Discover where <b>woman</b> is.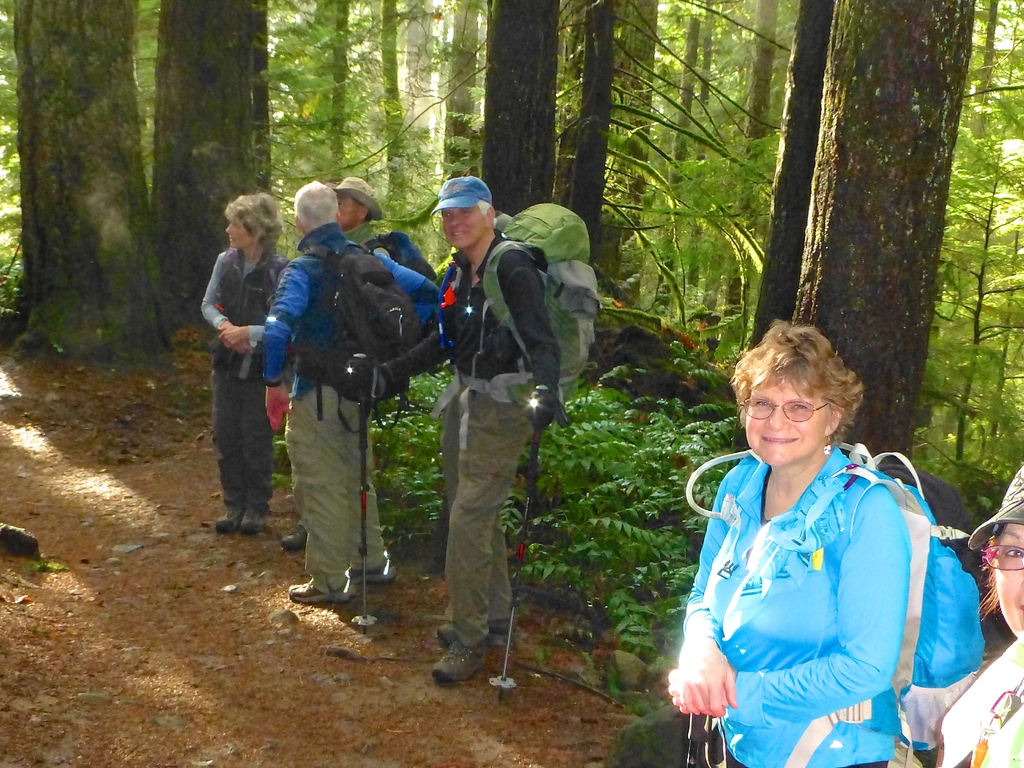
Discovered at <region>668, 313, 949, 767</region>.
